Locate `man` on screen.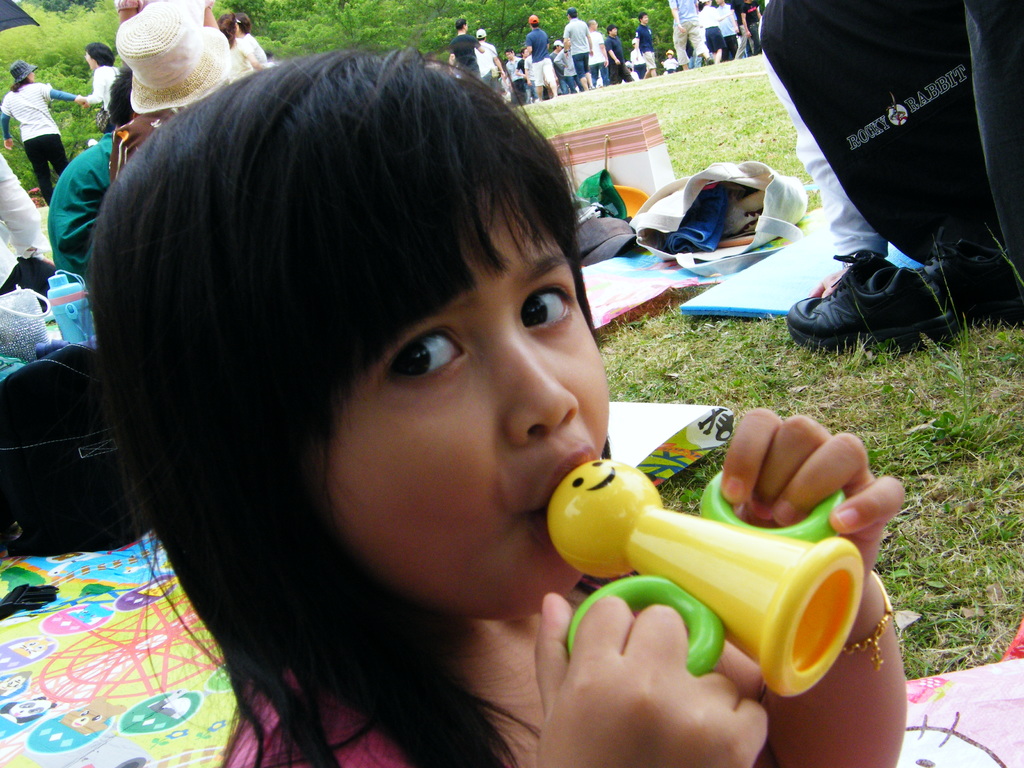
On screen at (x1=523, y1=15, x2=559, y2=99).
